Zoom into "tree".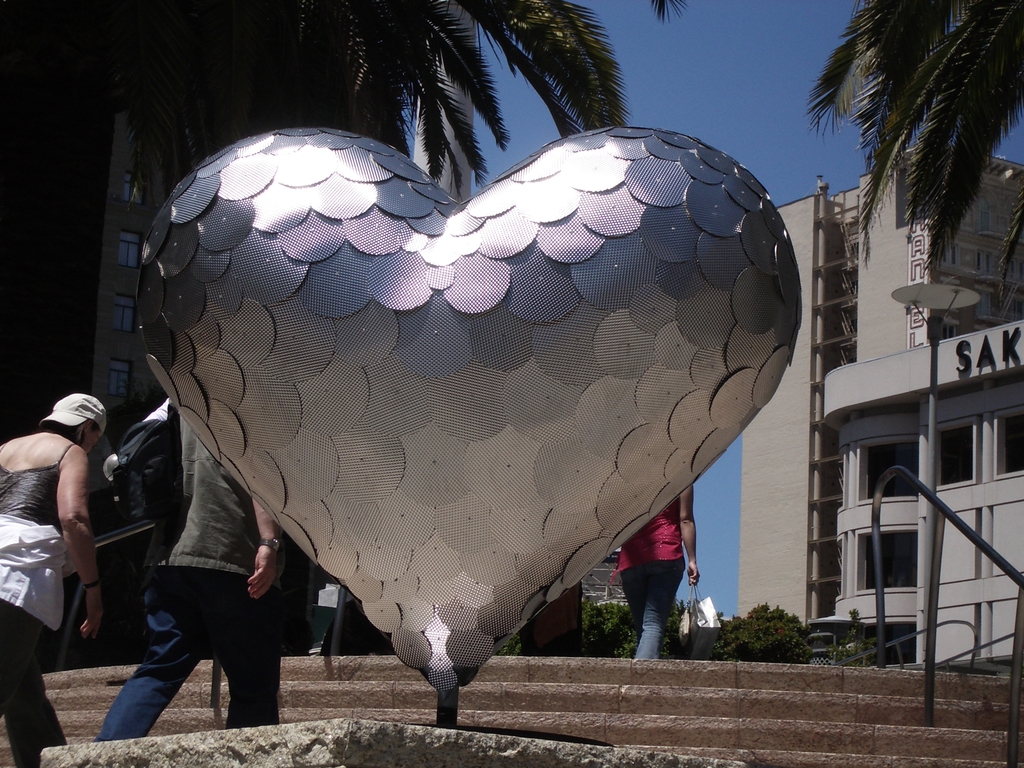
Zoom target: x1=808, y1=3, x2=1020, y2=296.
